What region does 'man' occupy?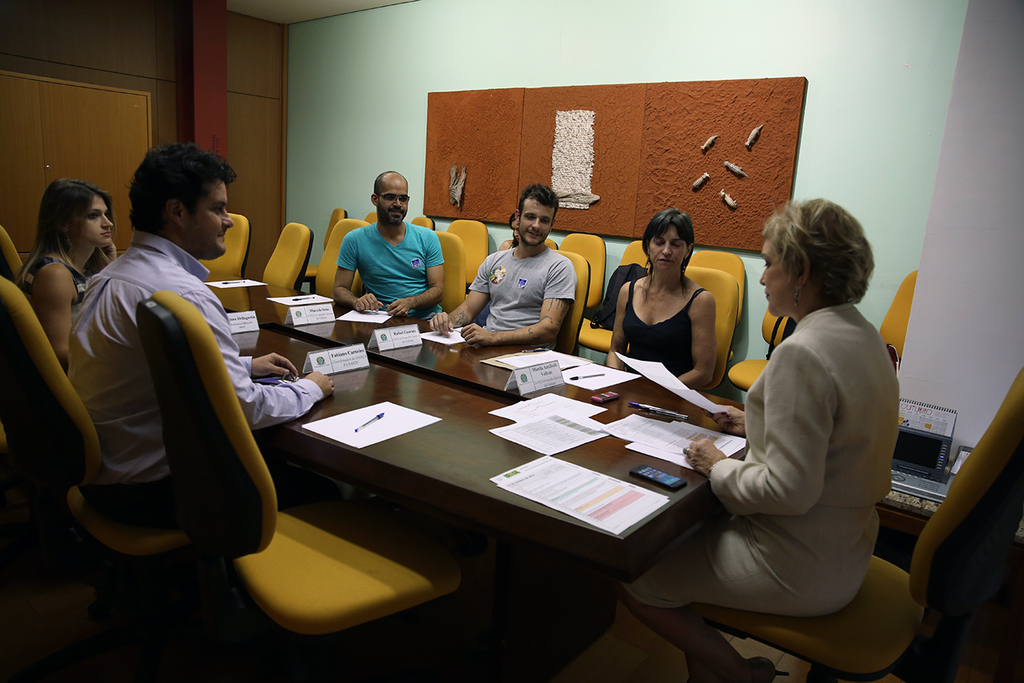
330,167,450,321.
